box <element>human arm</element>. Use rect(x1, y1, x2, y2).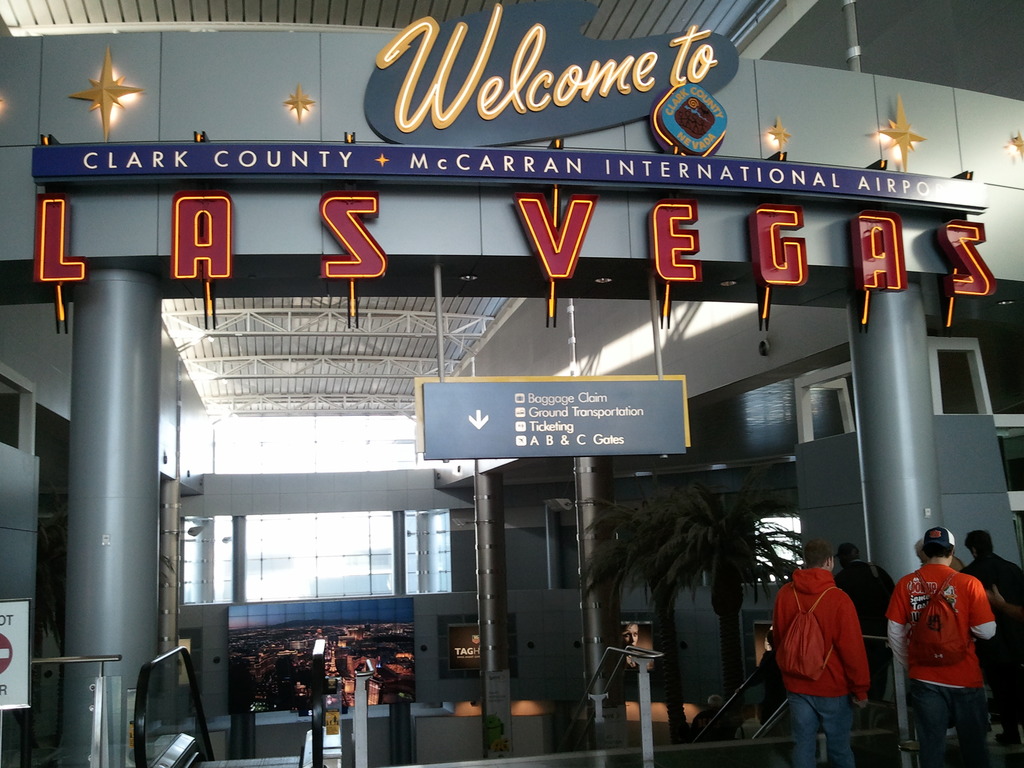
rect(881, 573, 913, 680).
